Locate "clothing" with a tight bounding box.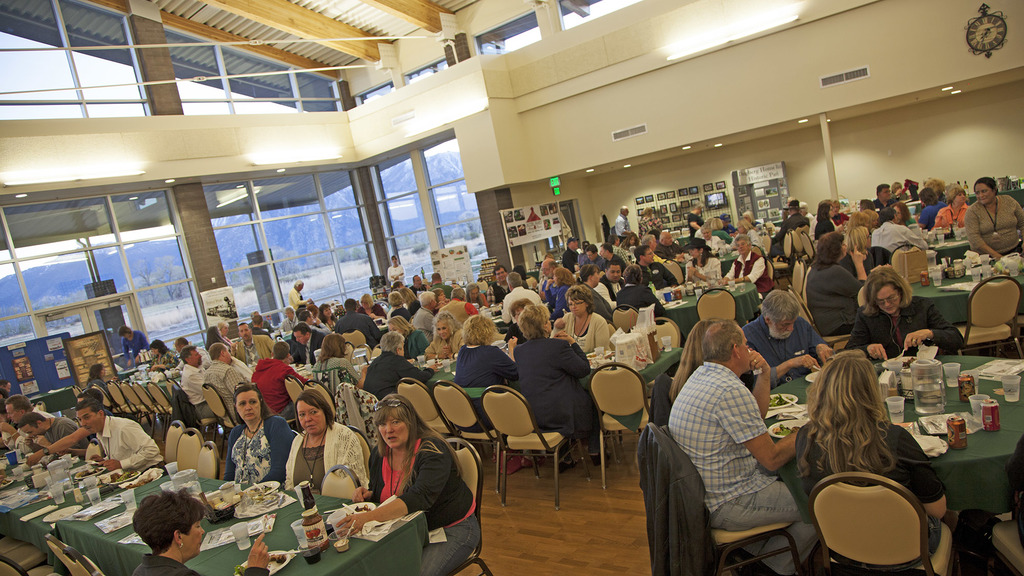
box=[712, 226, 730, 241].
